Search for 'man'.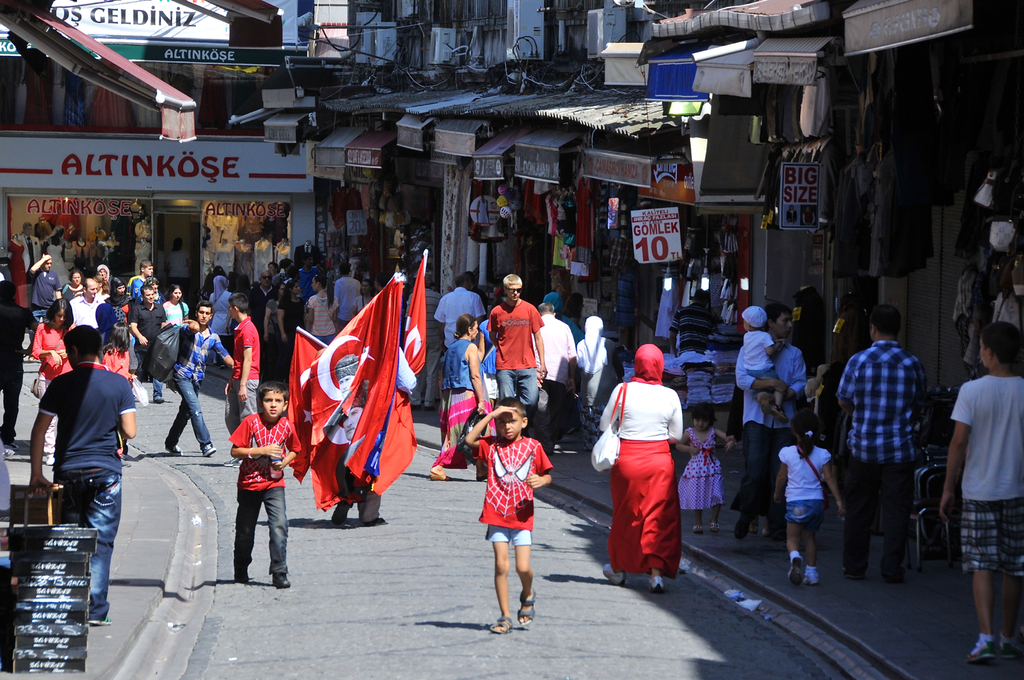
Found at bbox=(334, 354, 359, 399).
